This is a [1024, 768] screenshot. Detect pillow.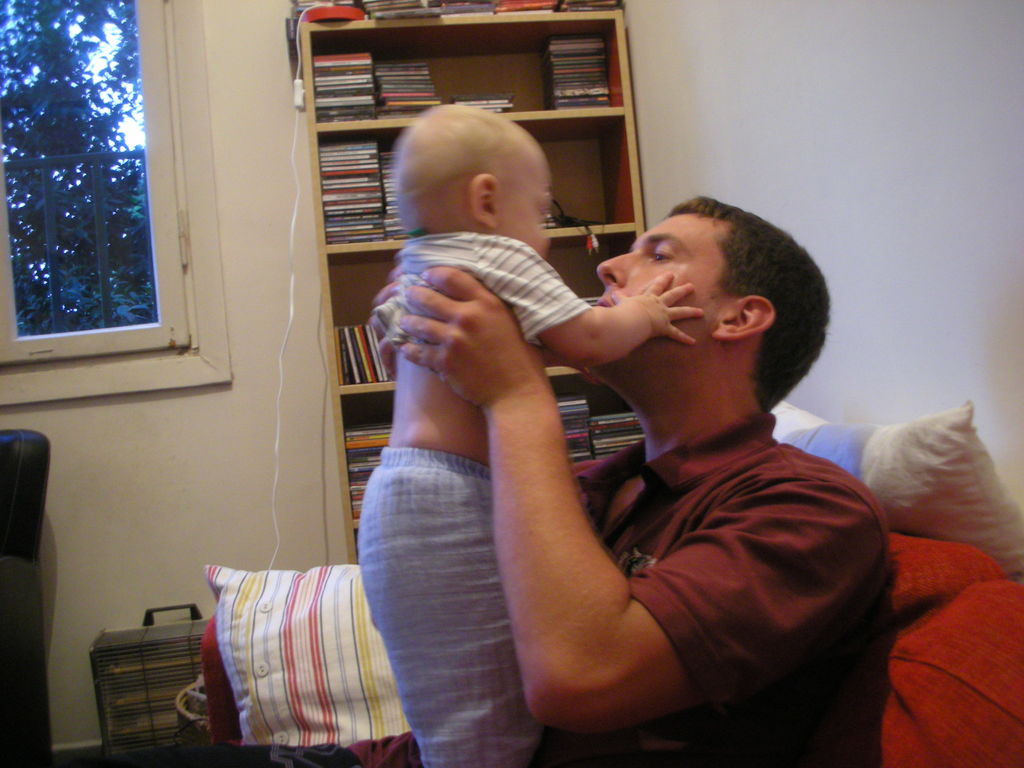
region(779, 395, 1023, 581).
